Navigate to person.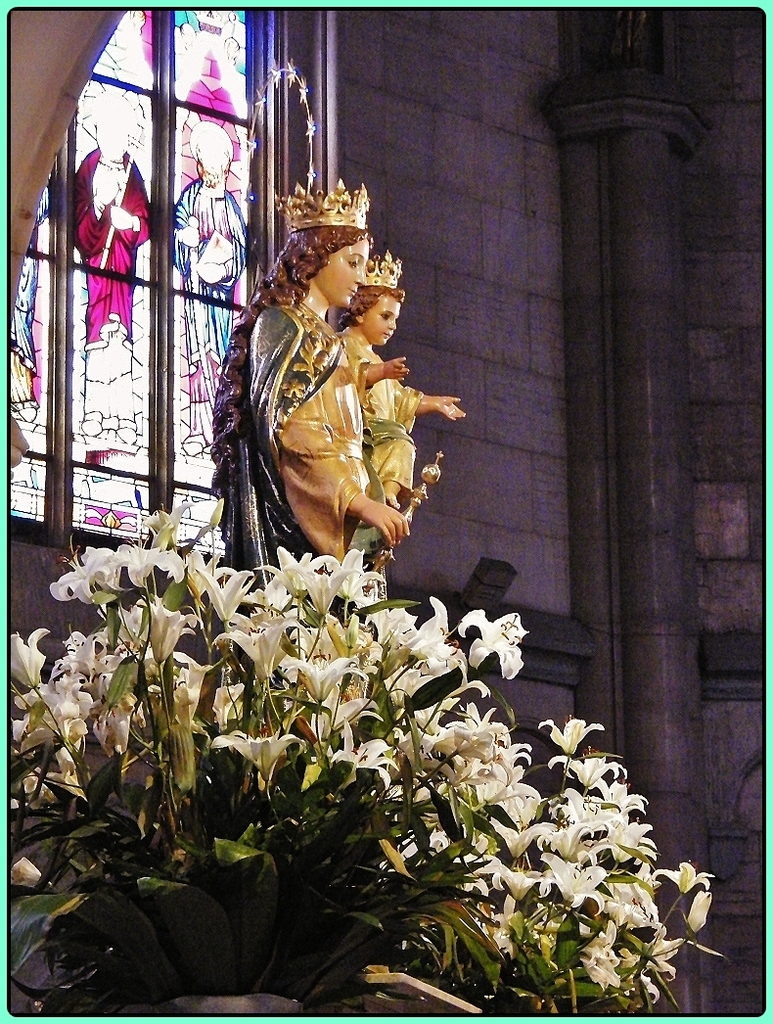
Navigation target: crop(72, 88, 154, 445).
